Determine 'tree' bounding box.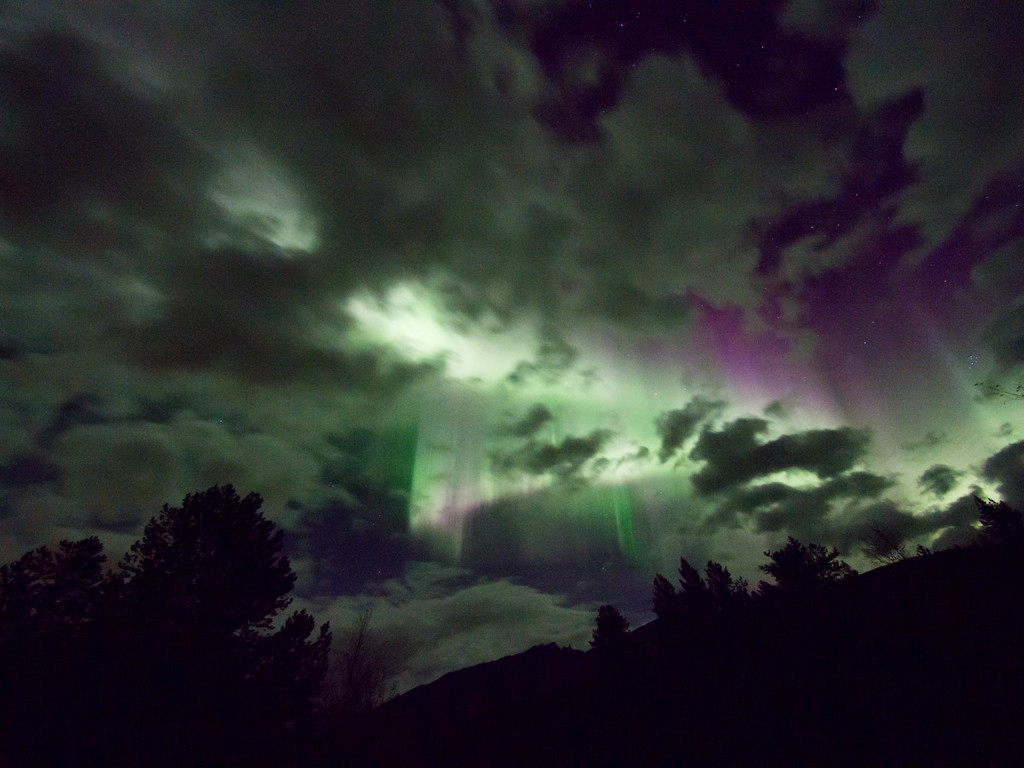
Determined: <region>975, 492, 1017, 533</region>.
